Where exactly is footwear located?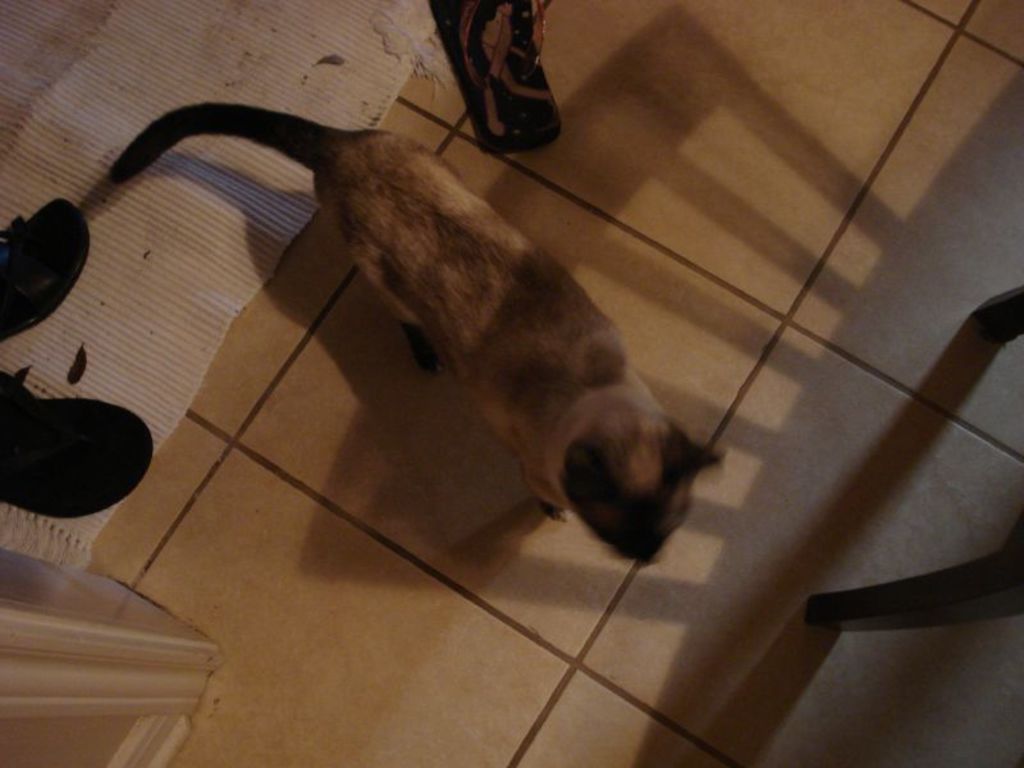
Its bounding box is 0/365/155/521.
